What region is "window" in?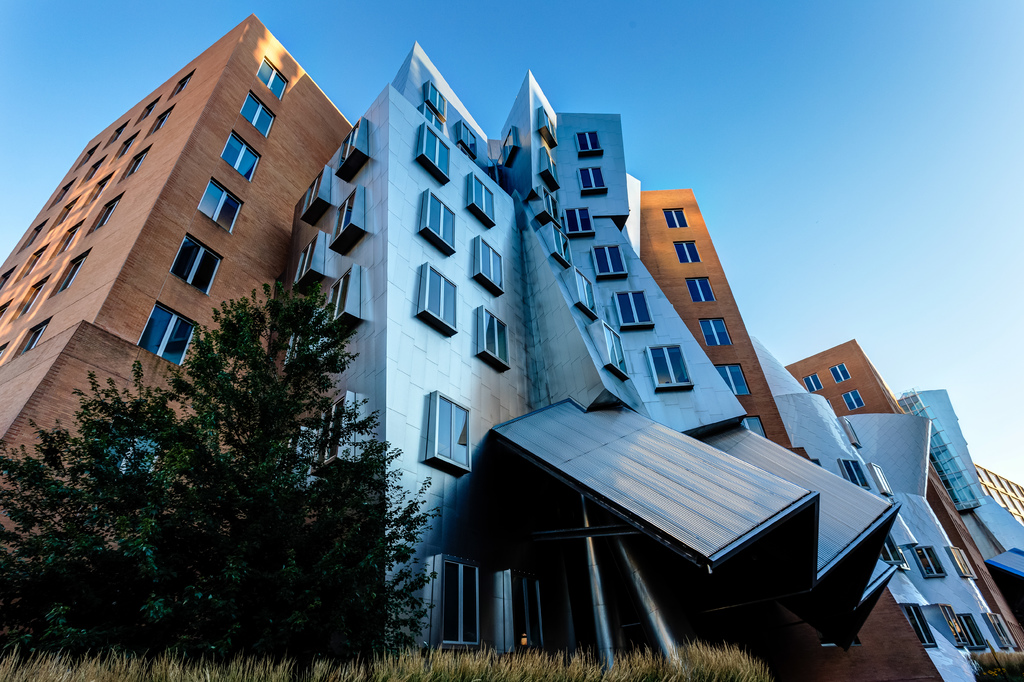
312,404,343,464.
